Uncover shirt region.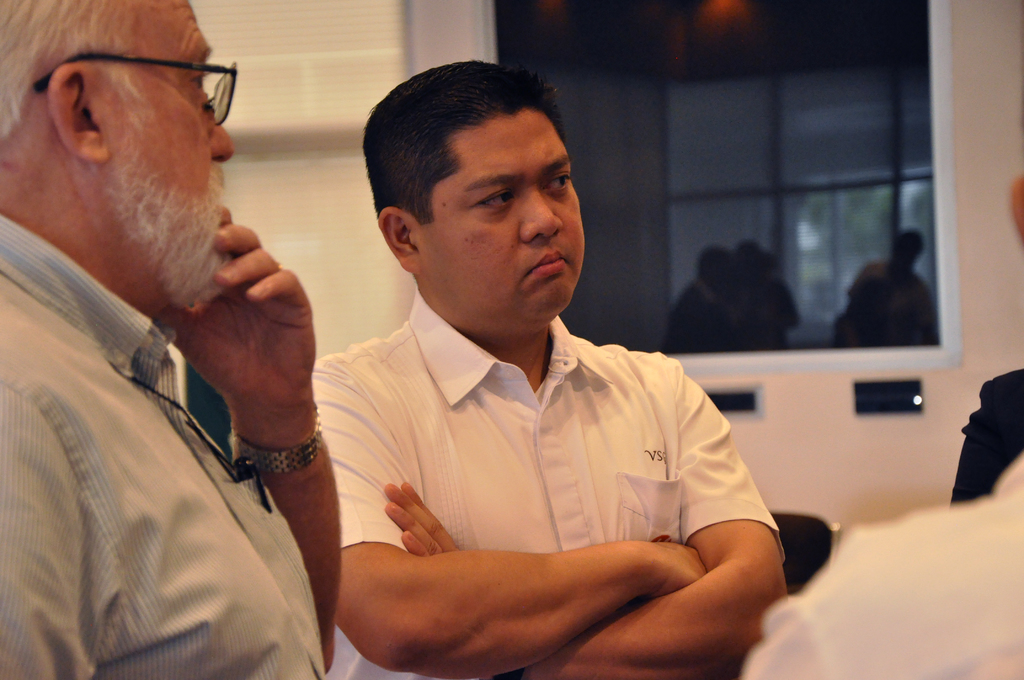
Uncovered: detection(305, 271, 802, 642).
